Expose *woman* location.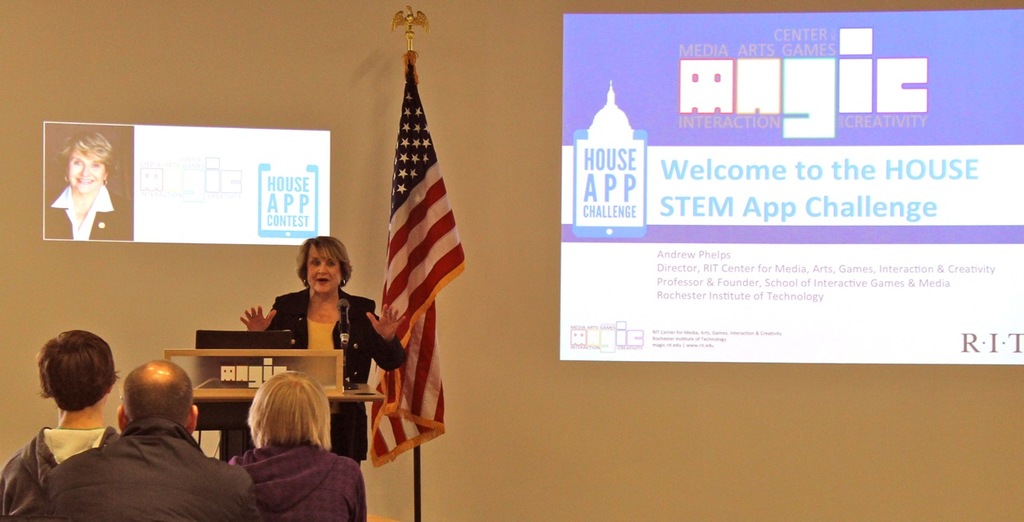
Exposed at (left=246, top=233, right=407, bottom=454).
